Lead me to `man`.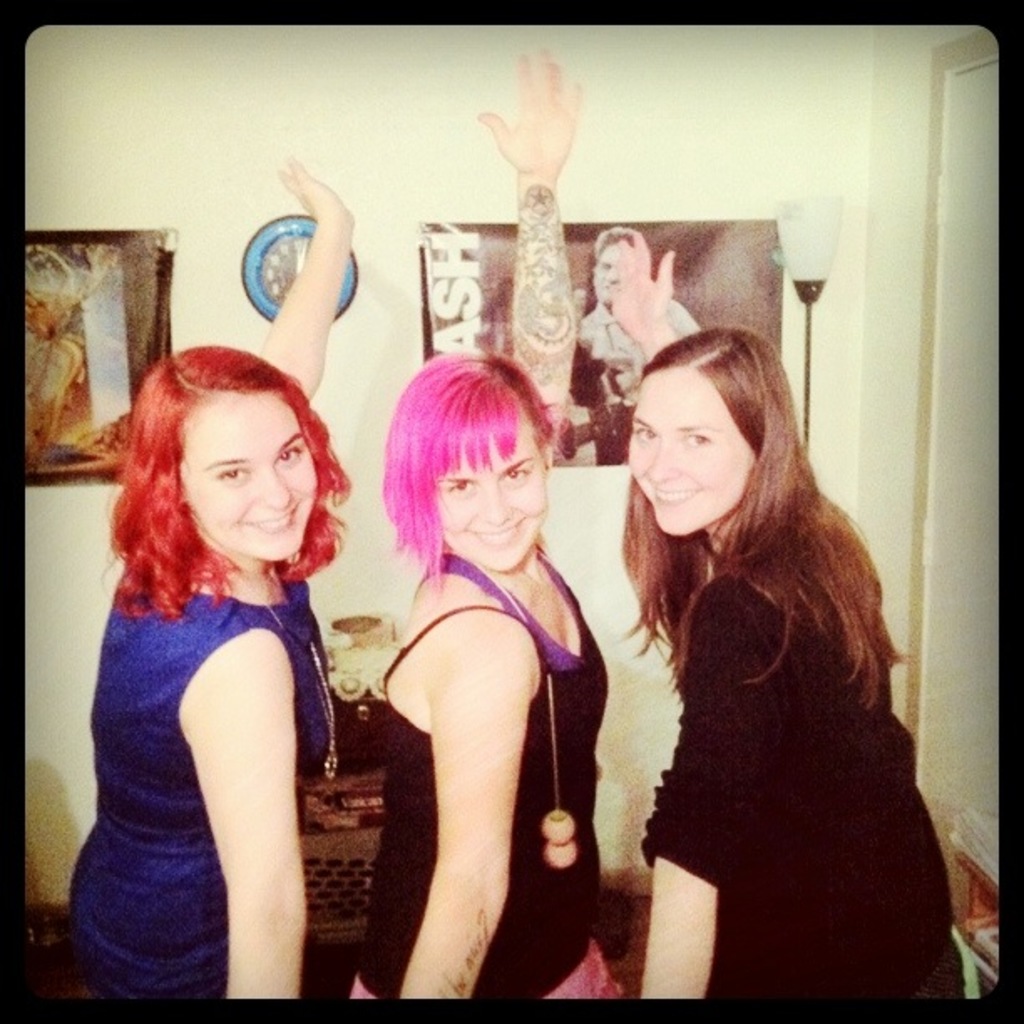
Lead to crop(562, 223, 706, 355).
